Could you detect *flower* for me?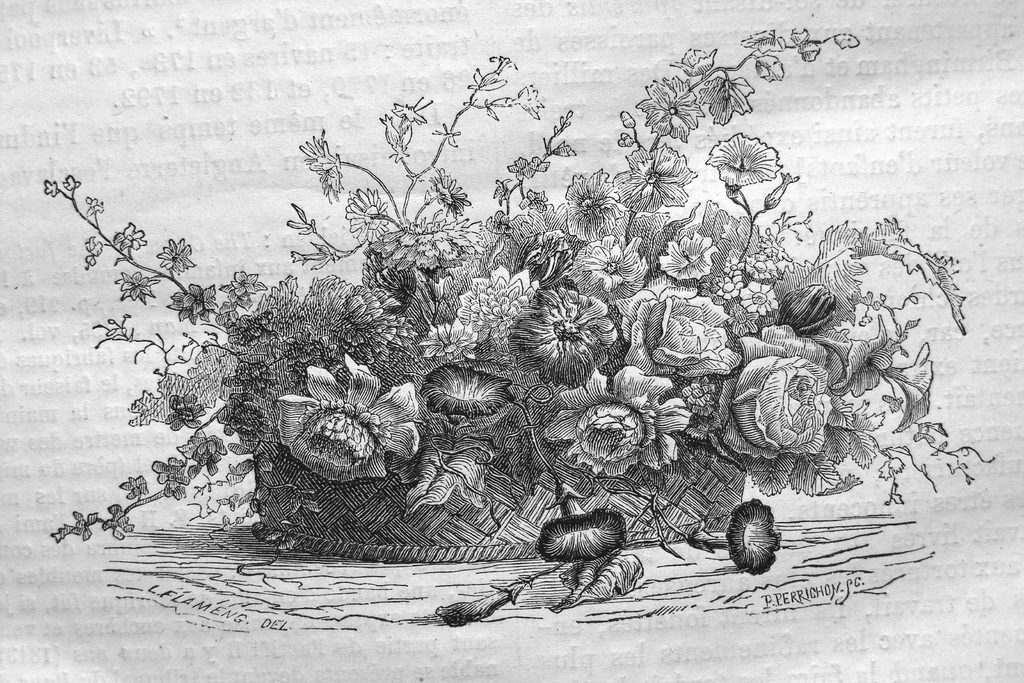
Detection result: (x1=344, y1=188, x2=390, y2=243).
